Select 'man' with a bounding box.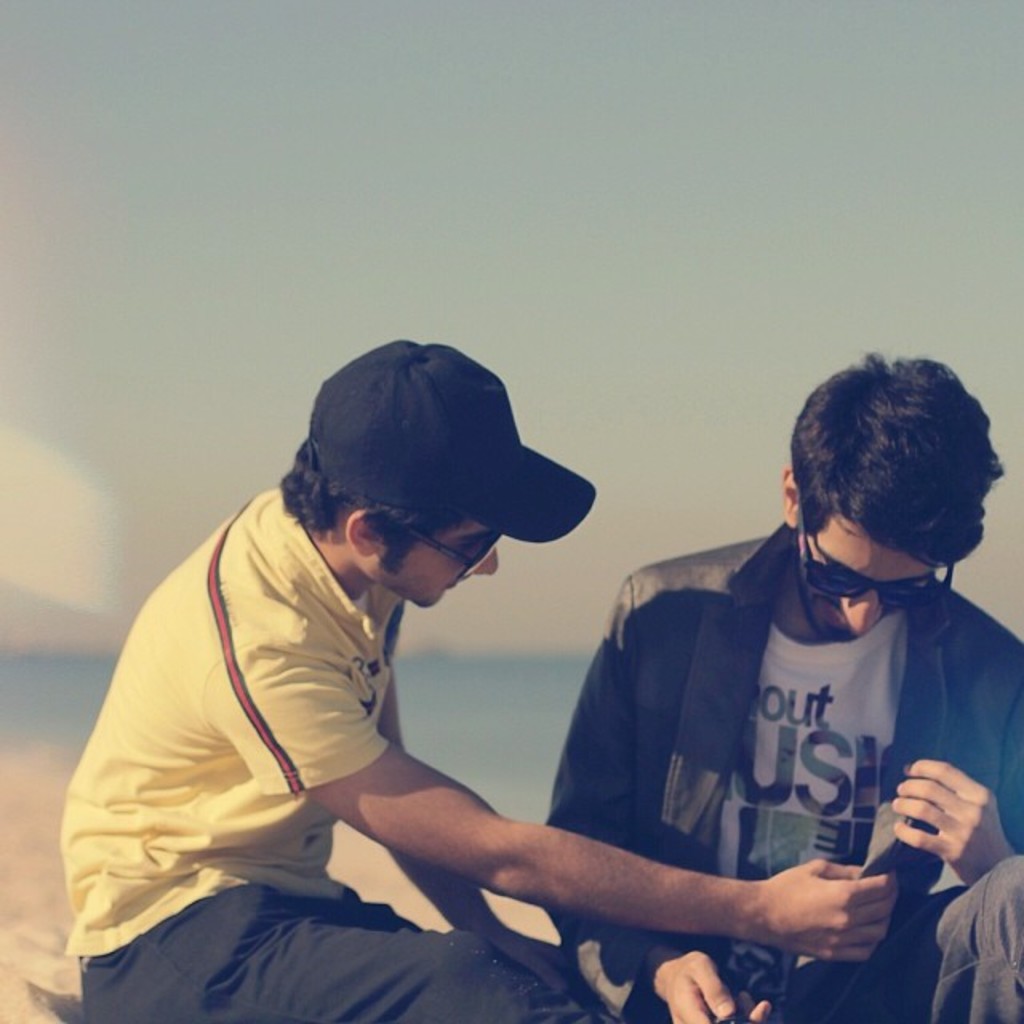
crop(531, 358, 1022, 1021).
